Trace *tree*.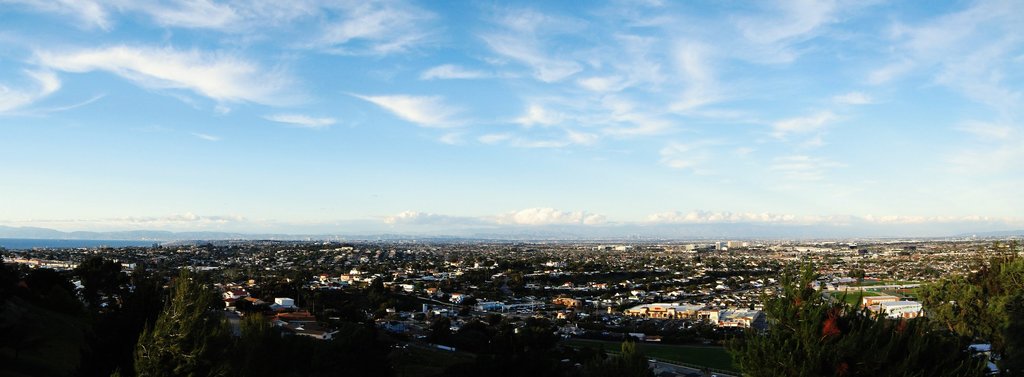
Traced to 58,253,132,327.
